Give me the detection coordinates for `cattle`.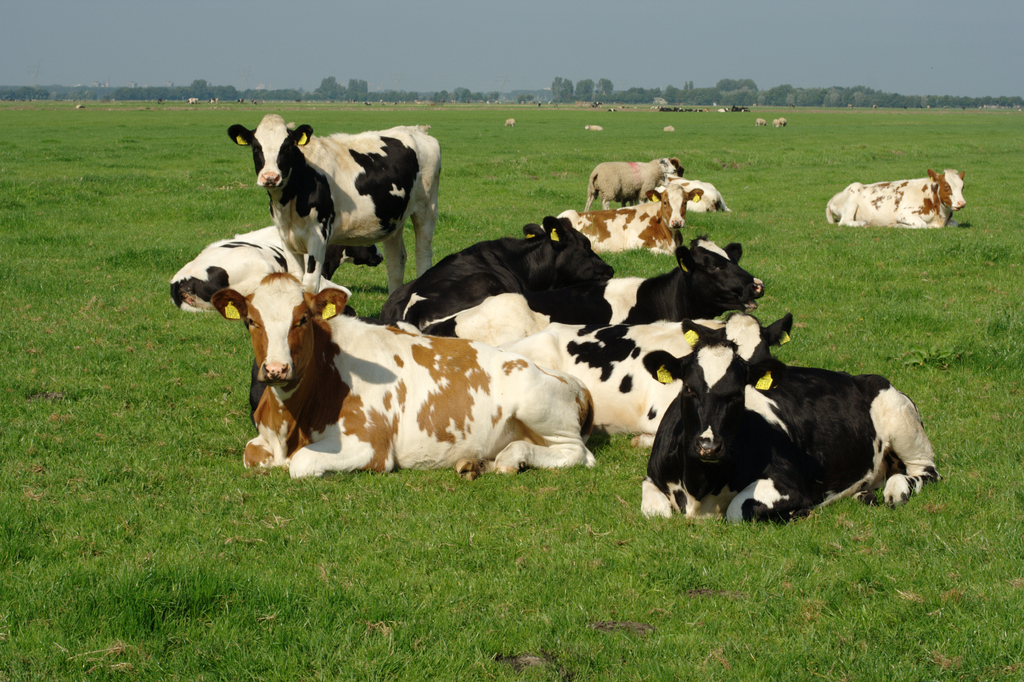
bbox=(779, 118, 787, 125).
